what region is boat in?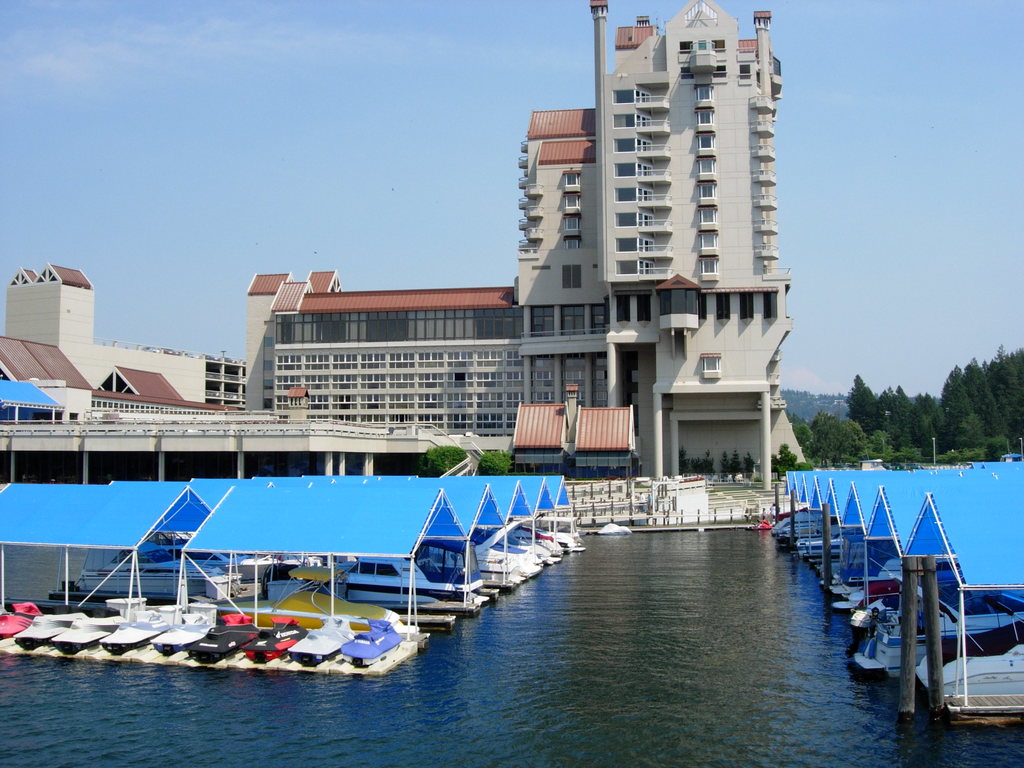
bbox=(833, 557, 895, 614).
